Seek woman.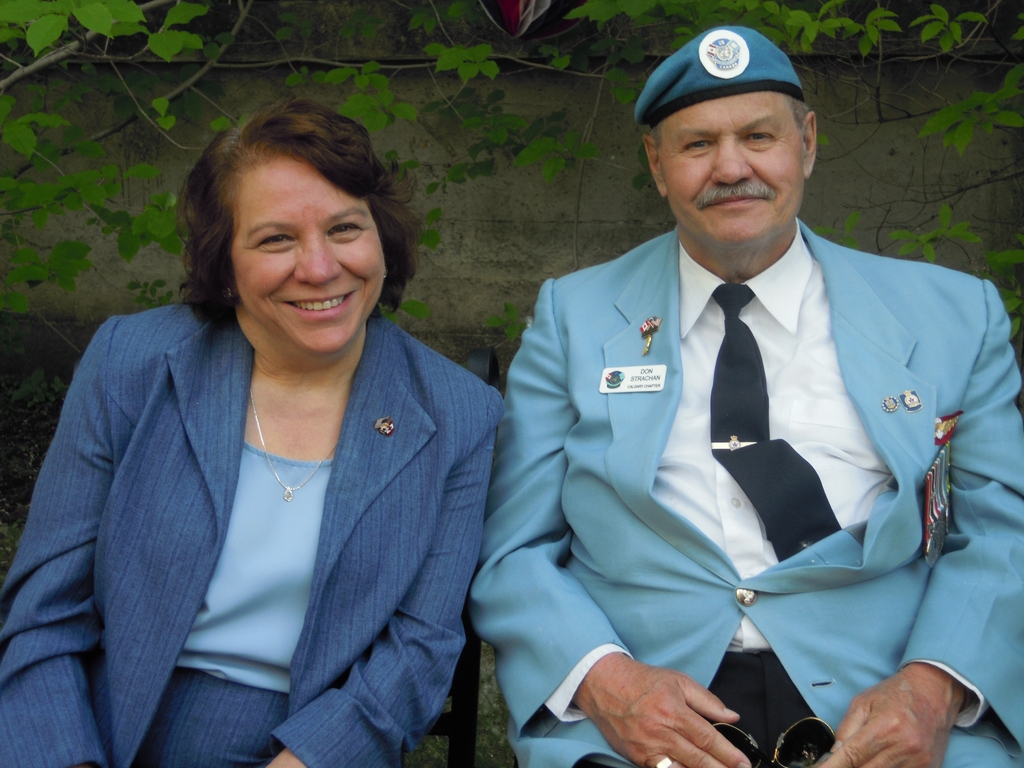
crop(28, 99, 520, 766).
